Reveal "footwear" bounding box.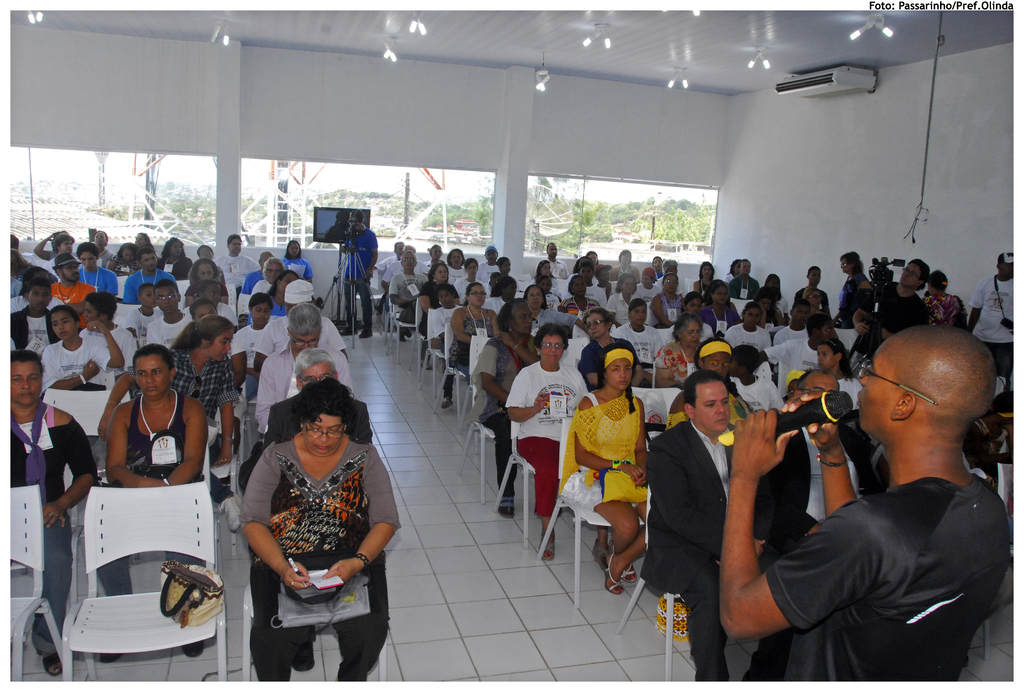
Revealed: locate(442, 397, 452, 408).
